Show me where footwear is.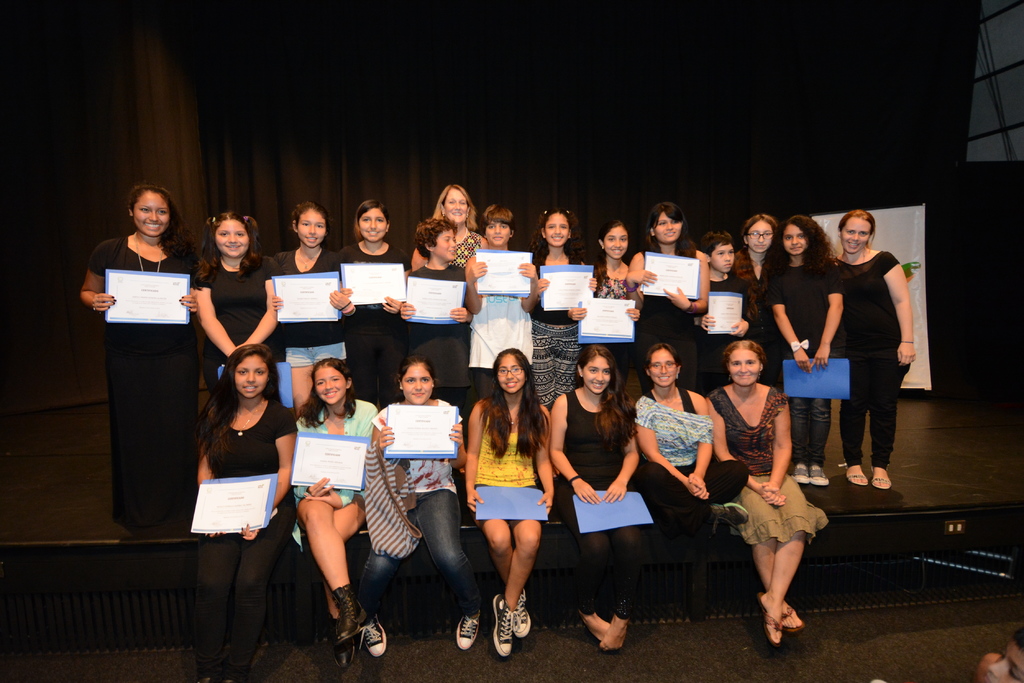
footwear is at x1=790, y1=460, x2=808, y2=486.
